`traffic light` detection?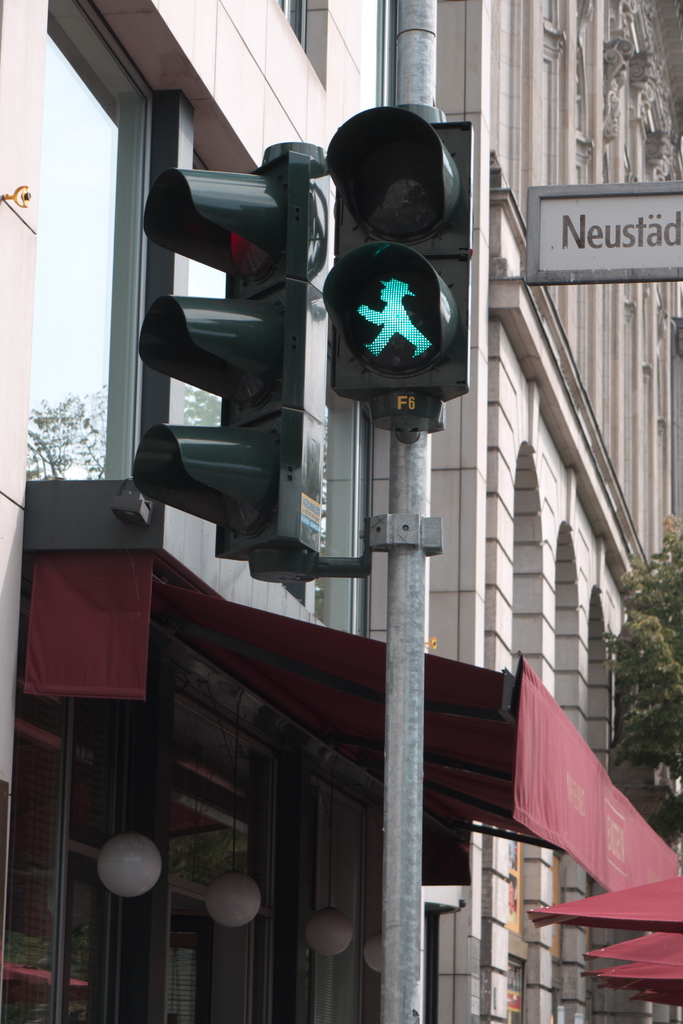
[left=131, top=141, right=373, bottom=583]
